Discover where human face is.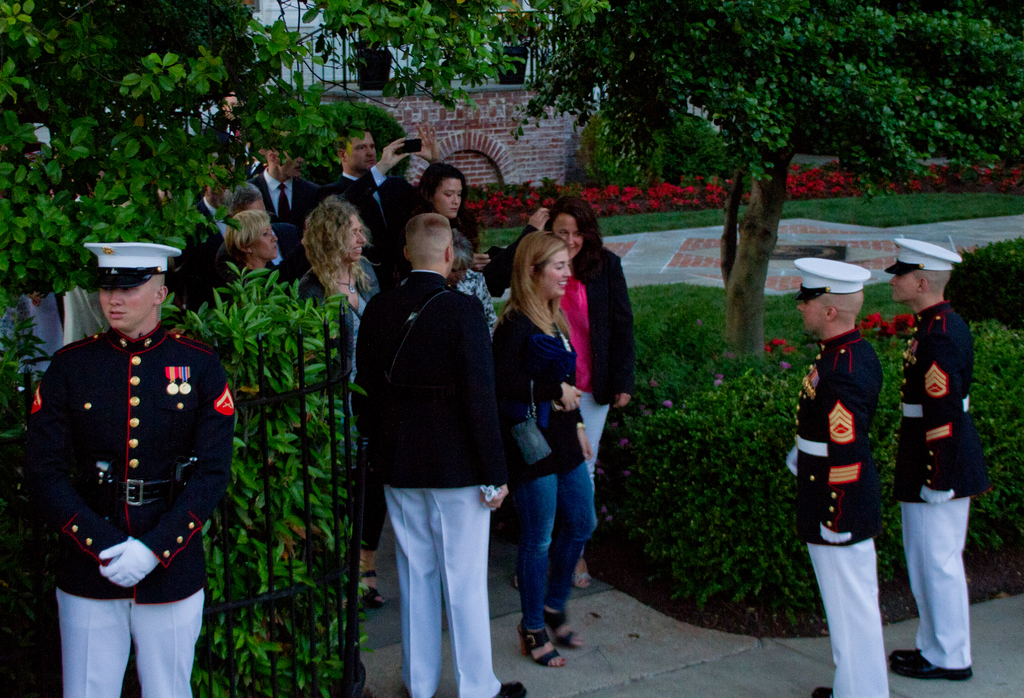
Discovered at bbox=[799, 300, 821, 327].
